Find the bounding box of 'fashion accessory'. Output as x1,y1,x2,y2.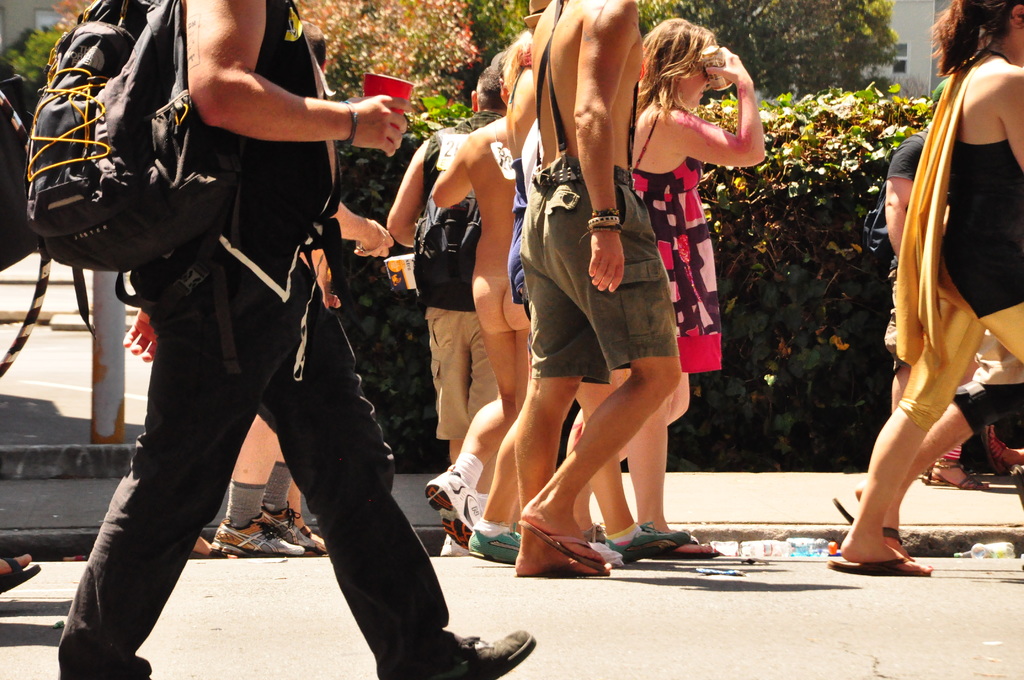
934,460,986,493.
